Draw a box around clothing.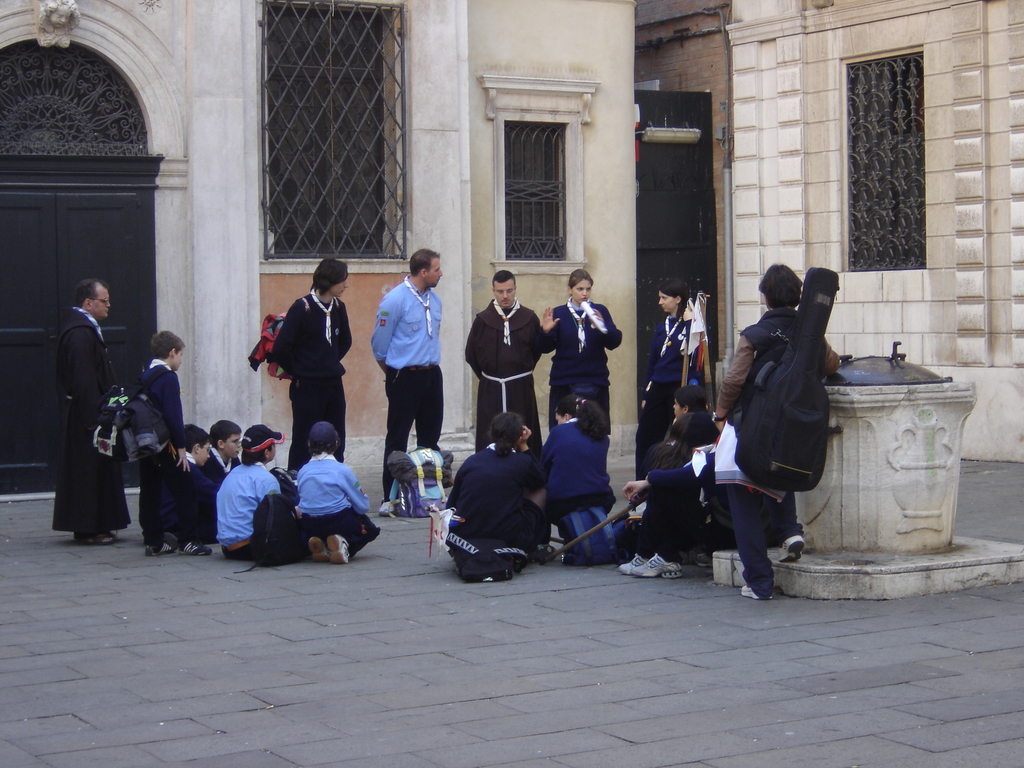
pyautogui.locateOnScreen(523, 292, 621, 426).
